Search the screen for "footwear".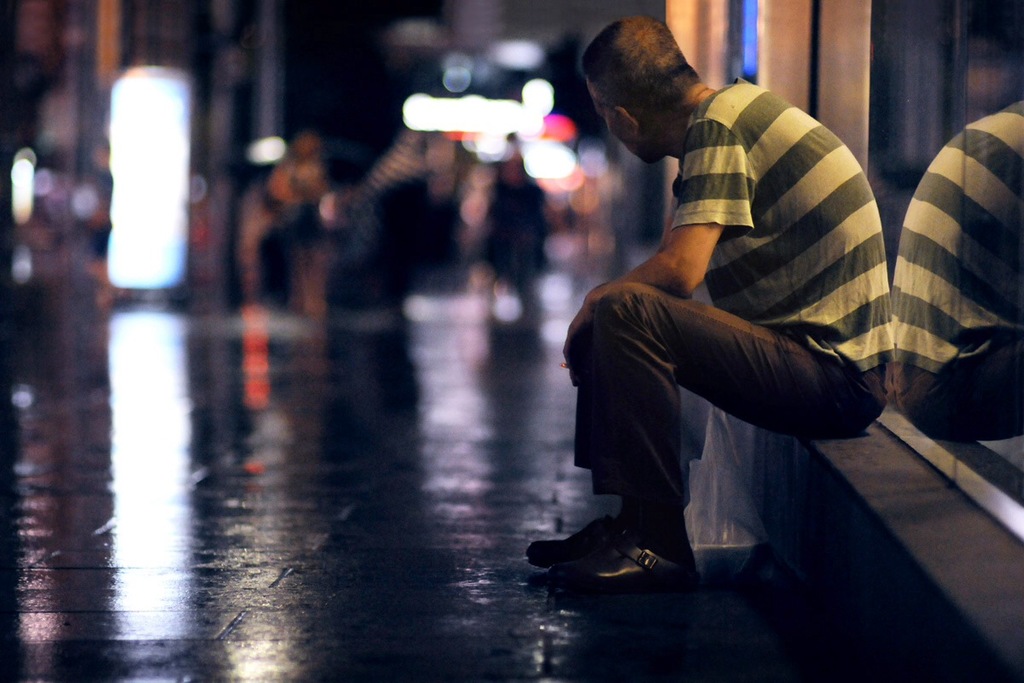
Found at [x1=590, y1=532, x2=697, y2=590].
